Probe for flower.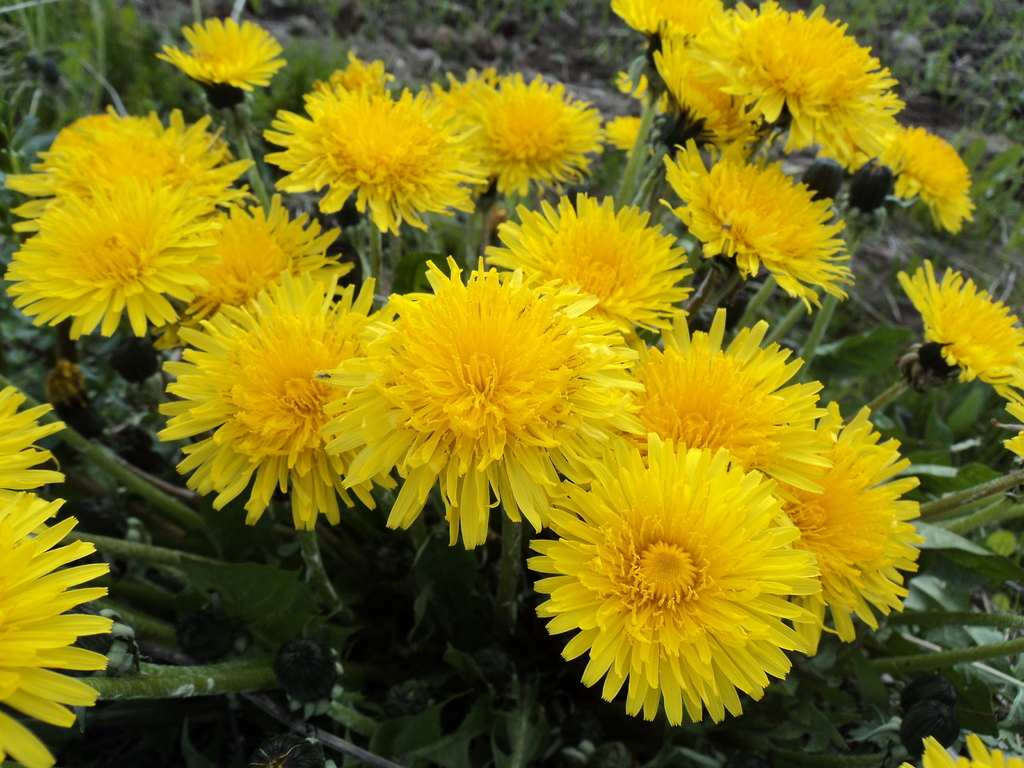
Probe result: <box>903,728,1023,767</box>.
